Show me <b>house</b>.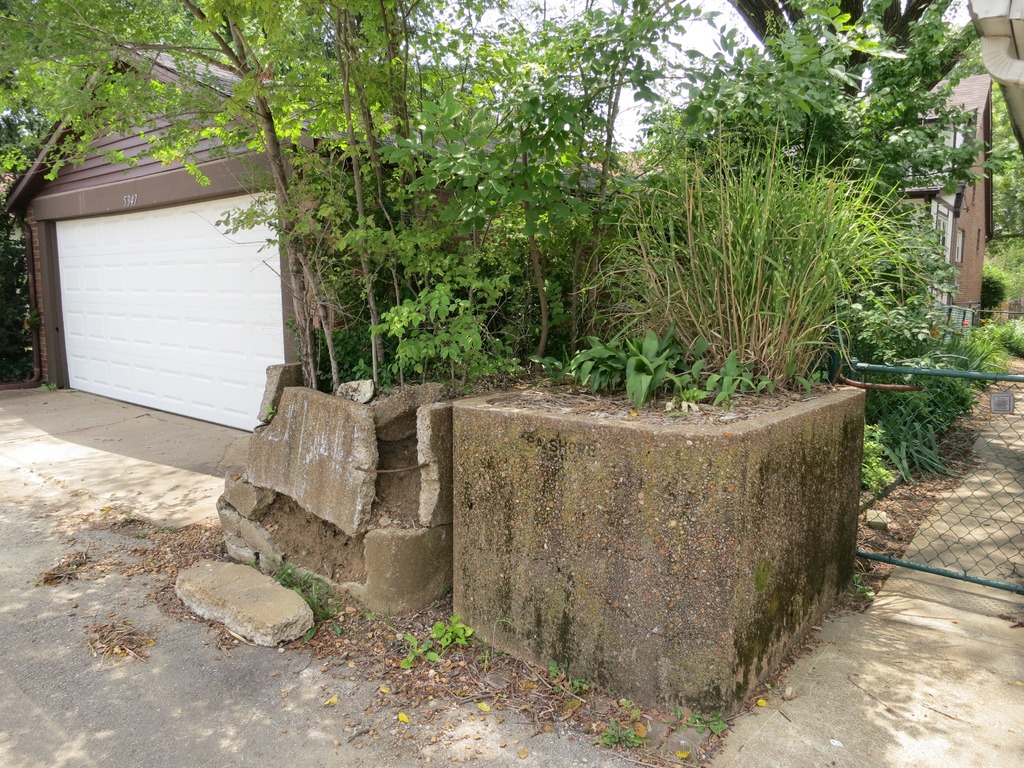
<b>house</b> is here: pyautogui.locateOnScreen(886, 70, 996, 343).
